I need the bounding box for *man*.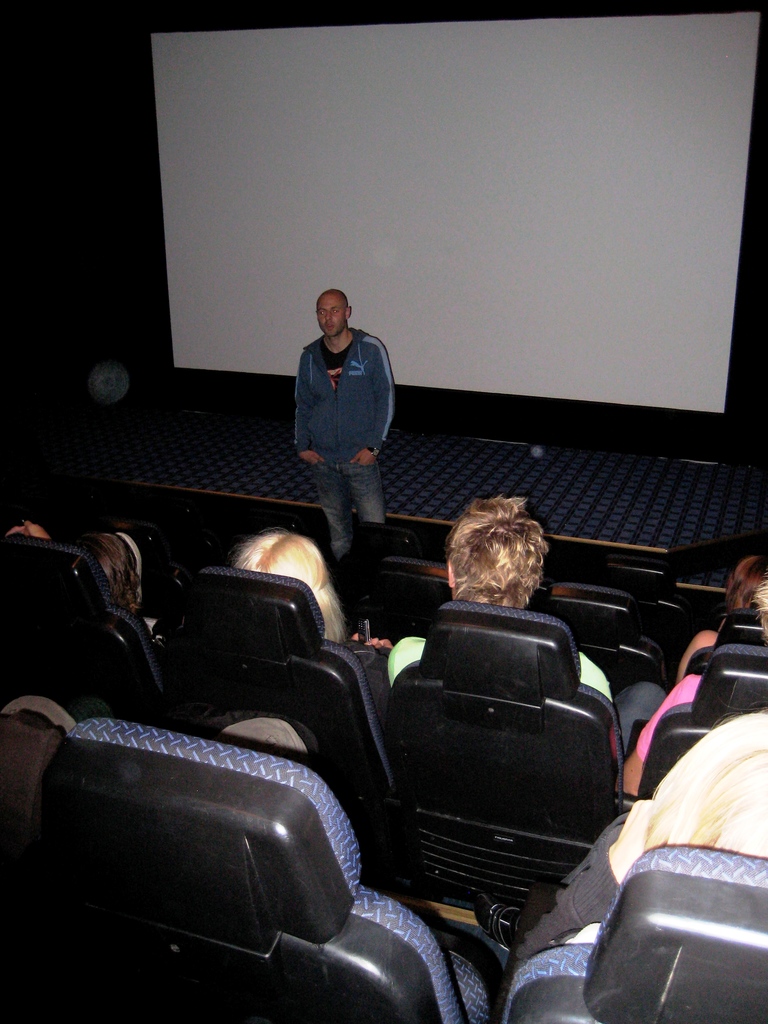
Here it is: [391, 495, 615, 698].
